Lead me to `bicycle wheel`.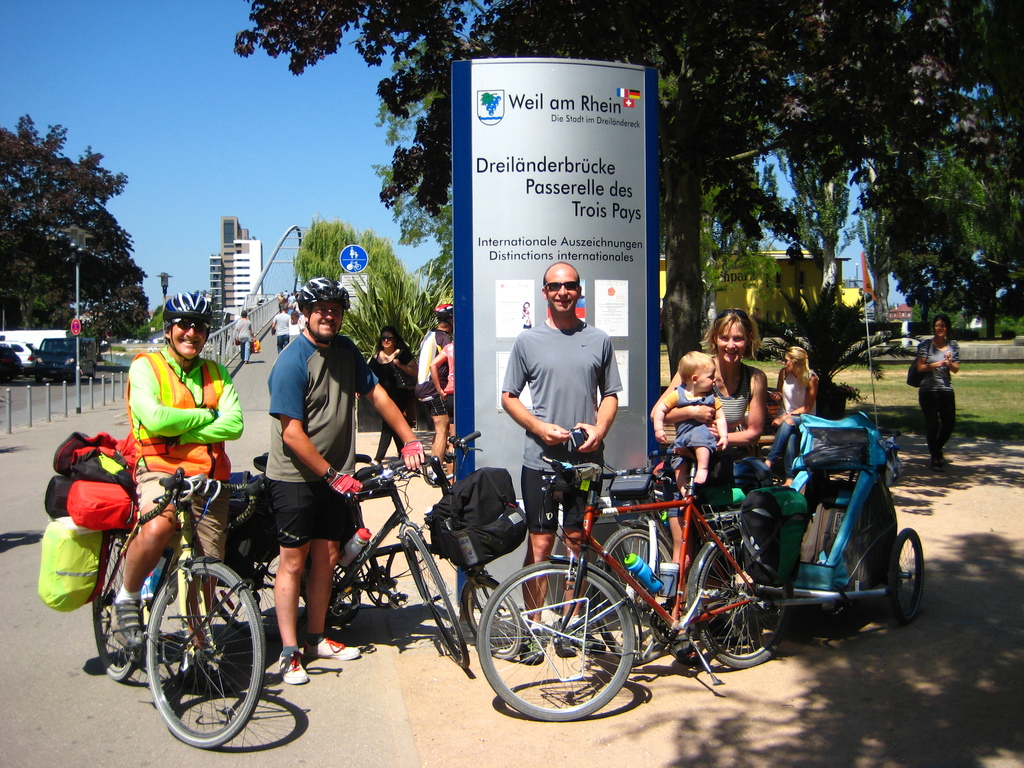
Lead to [460,573,522,660].
